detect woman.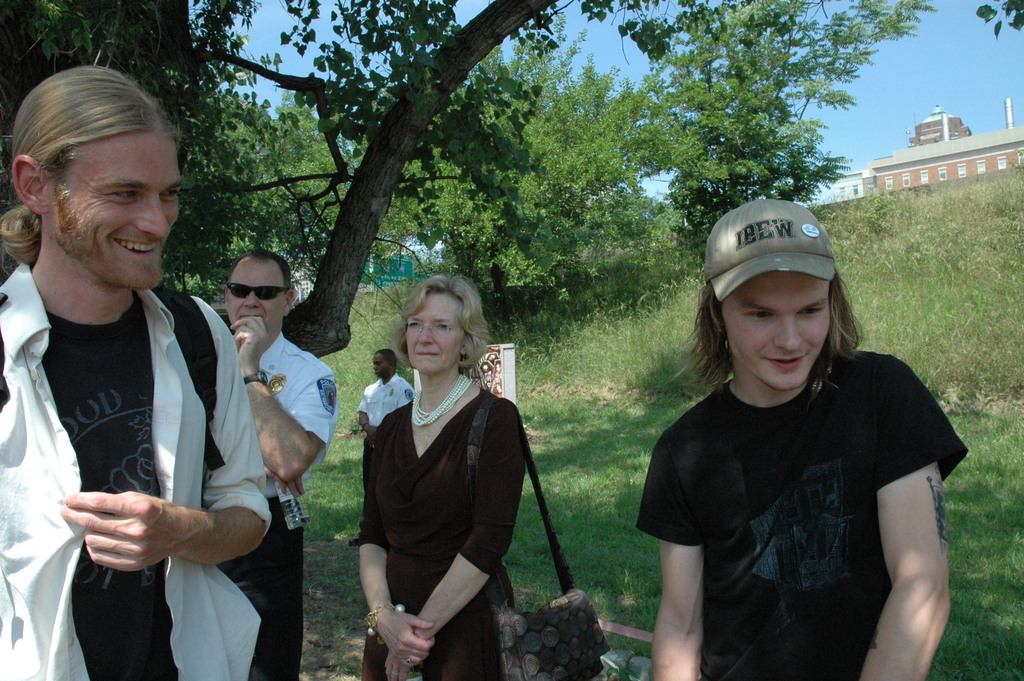
Detected at (357, 276, 527, 680).
